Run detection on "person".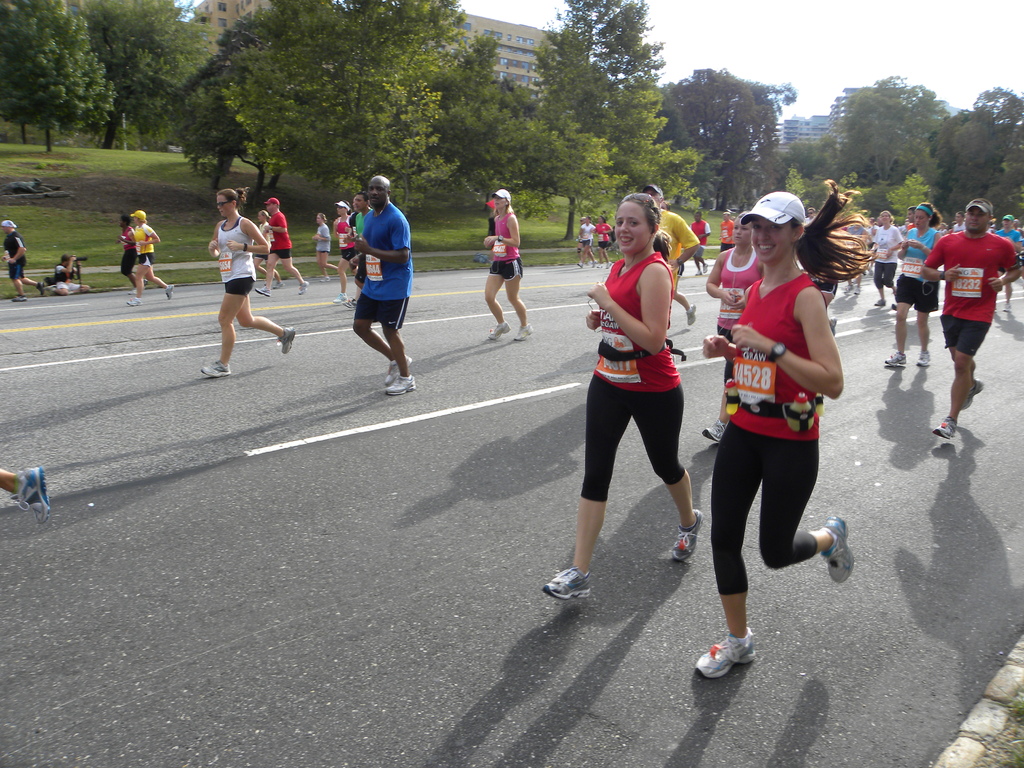
Result: rect(129, 208, 174, 300).
